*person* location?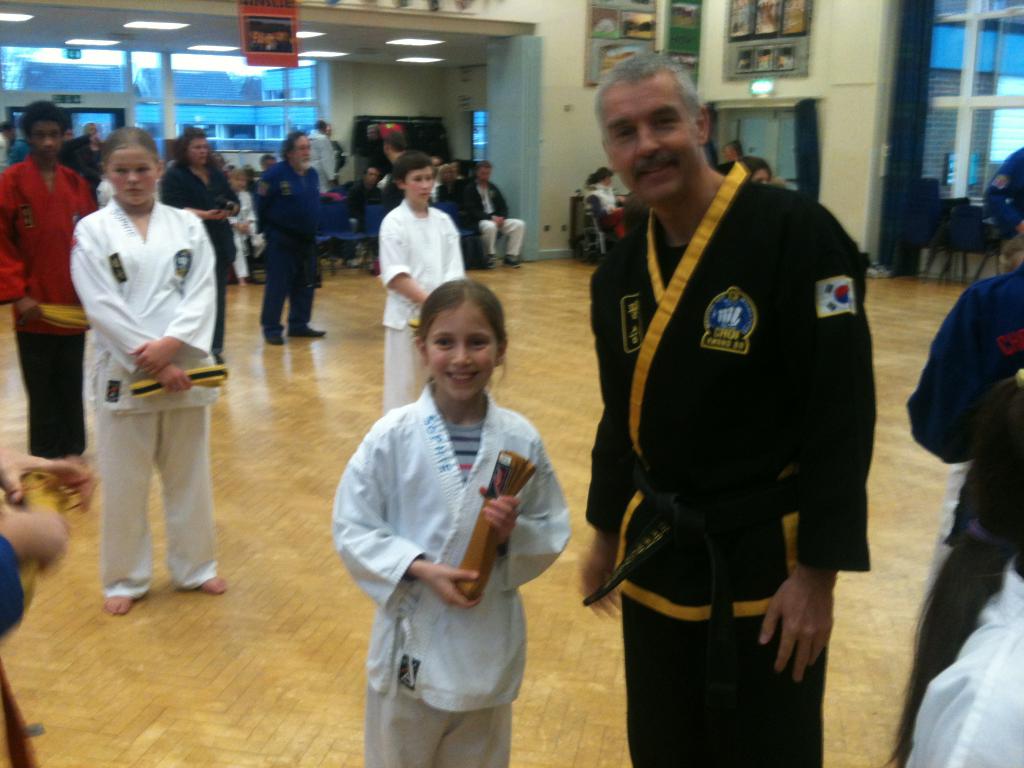
717 135 772 182
